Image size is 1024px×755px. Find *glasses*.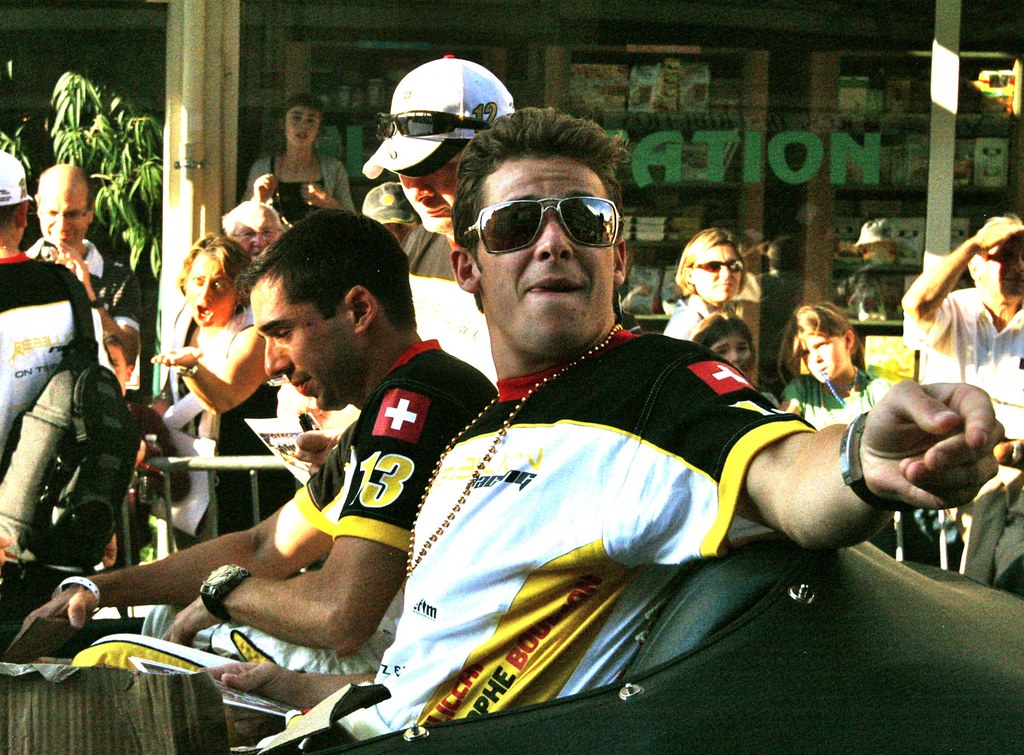
crop(226, 229, 284, 238).
